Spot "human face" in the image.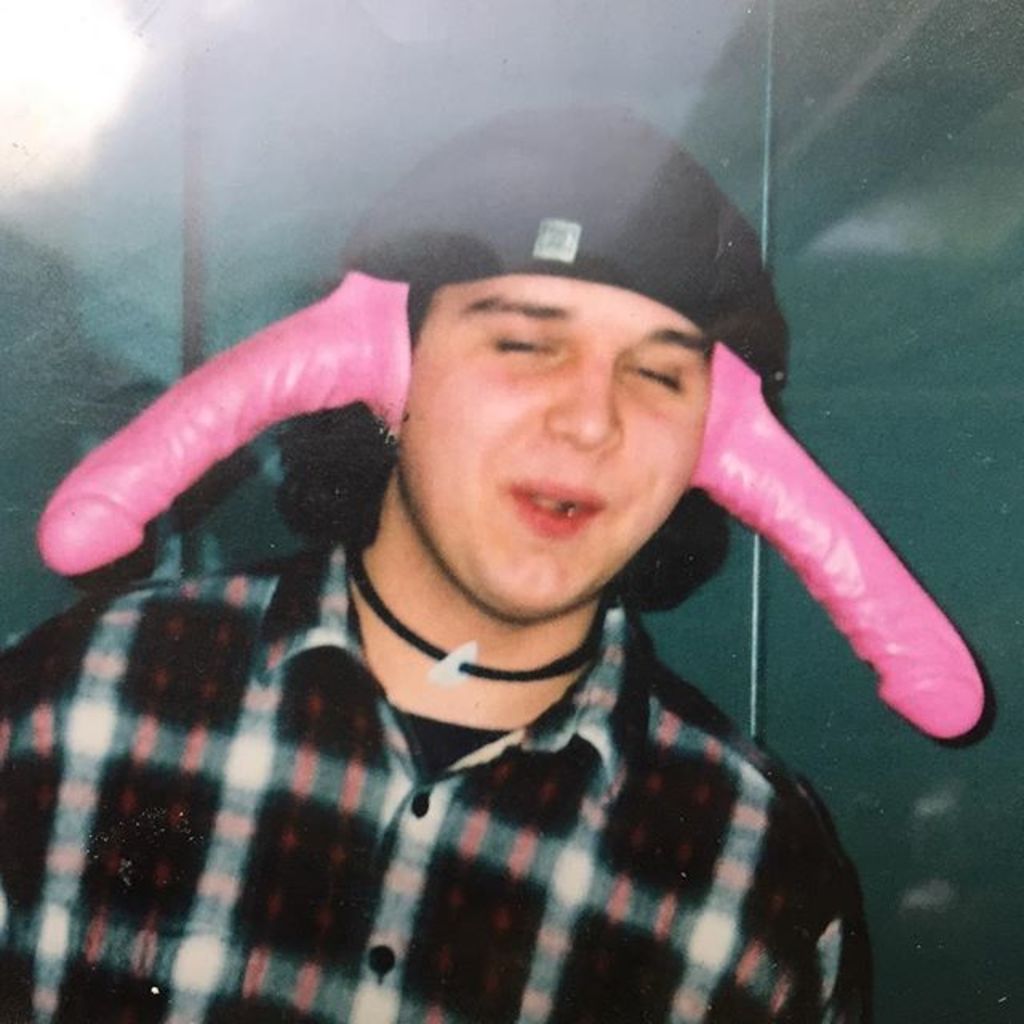
"human face" found at [left=397, top=272, right=710, bottom=621].
